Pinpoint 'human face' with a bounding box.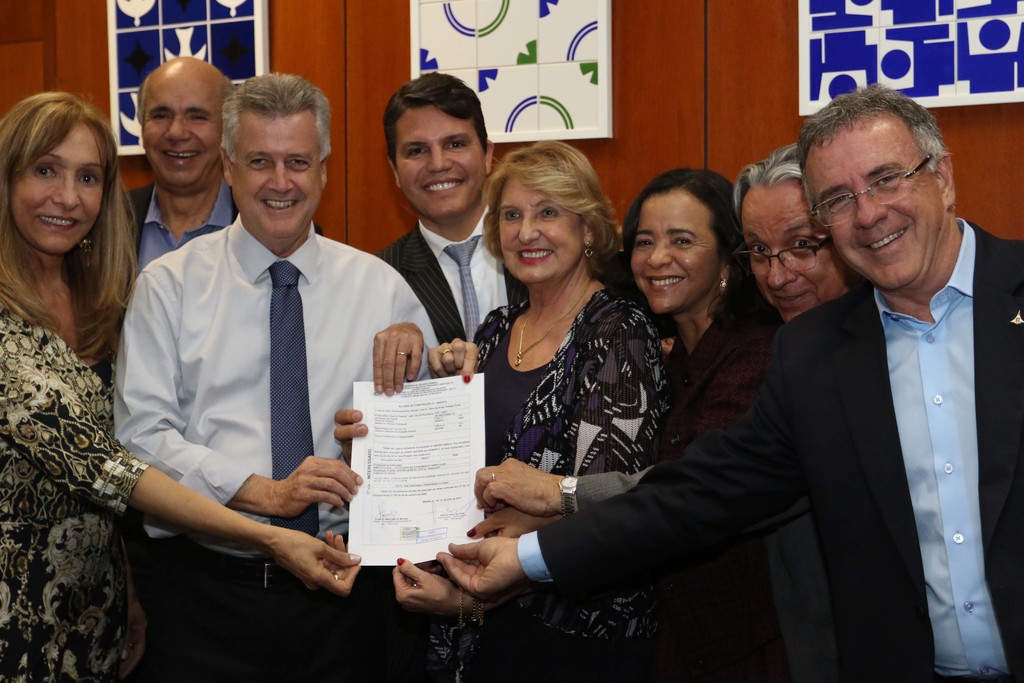
region(227, 111, 323, 235).
